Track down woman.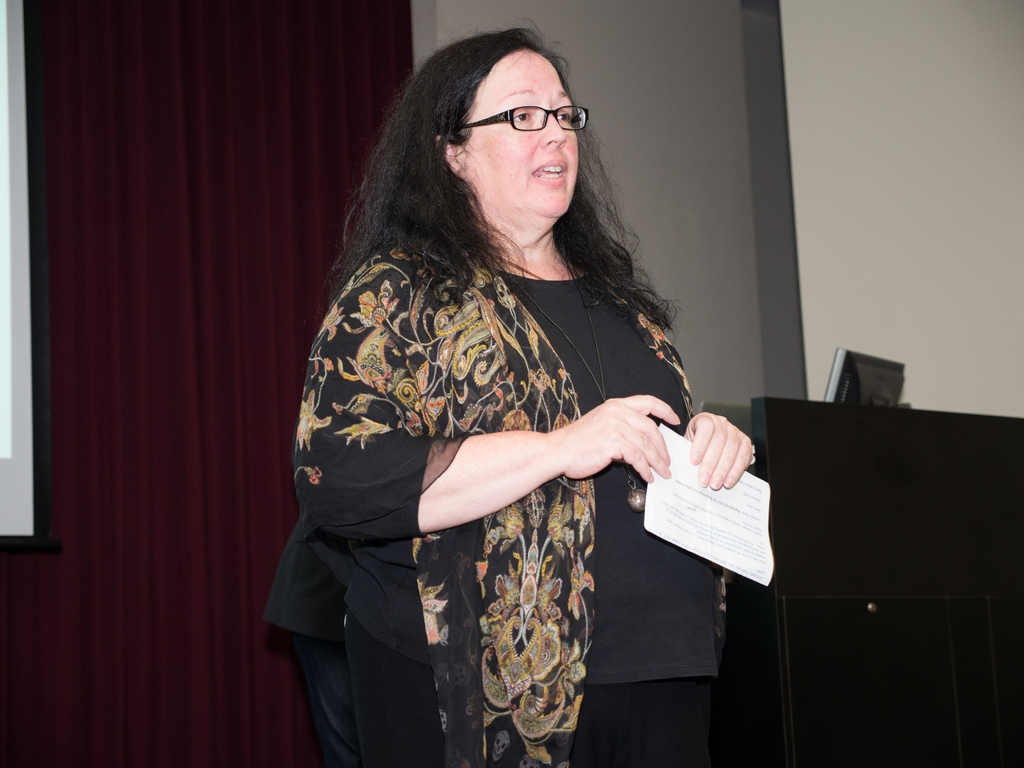
Tracked to 278,24,750,767.
